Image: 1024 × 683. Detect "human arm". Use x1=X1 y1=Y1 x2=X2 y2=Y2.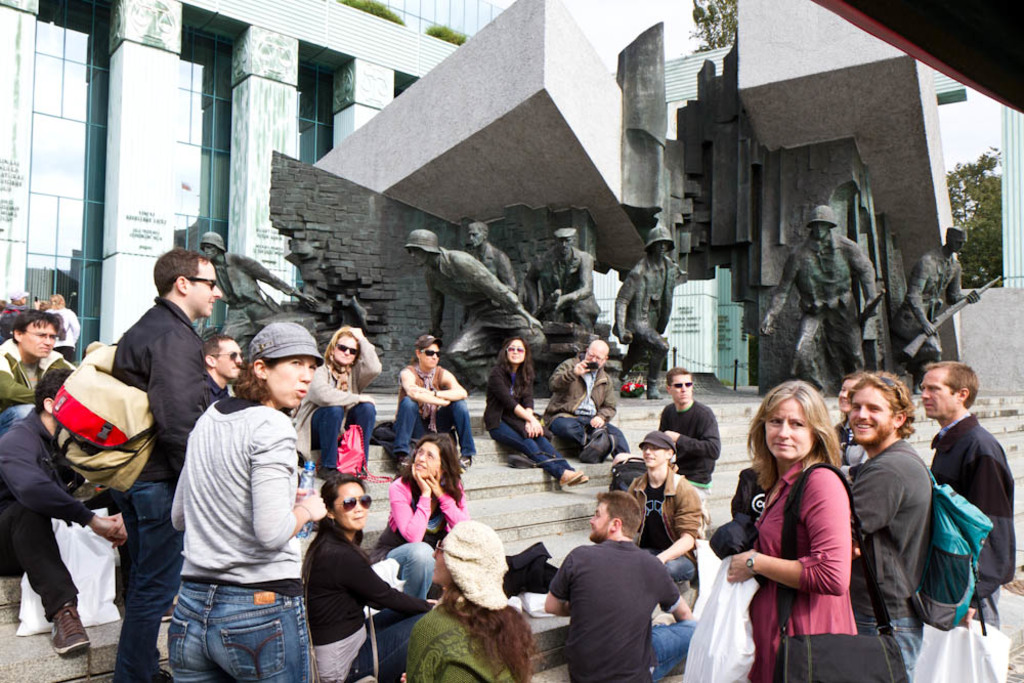
x1=234 y1=250 x2=325 y2=307.
